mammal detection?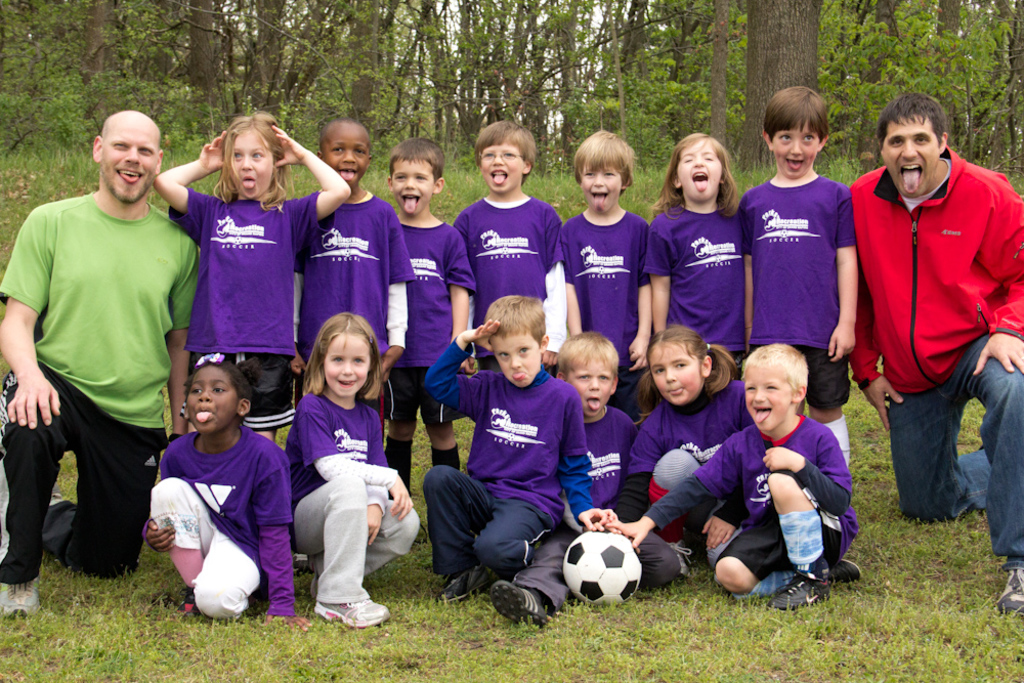
x1=496, y1=334, x2=672, y2=632
